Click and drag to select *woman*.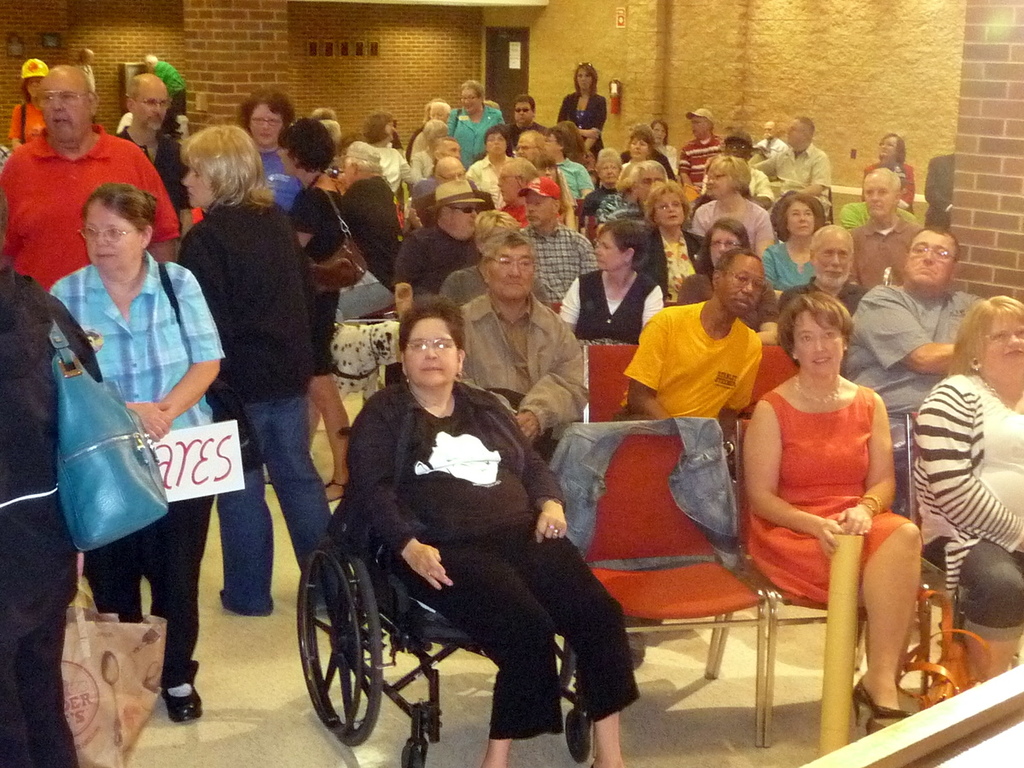
Selection: [x1=263, y1=112, x2=364, y2=499].
